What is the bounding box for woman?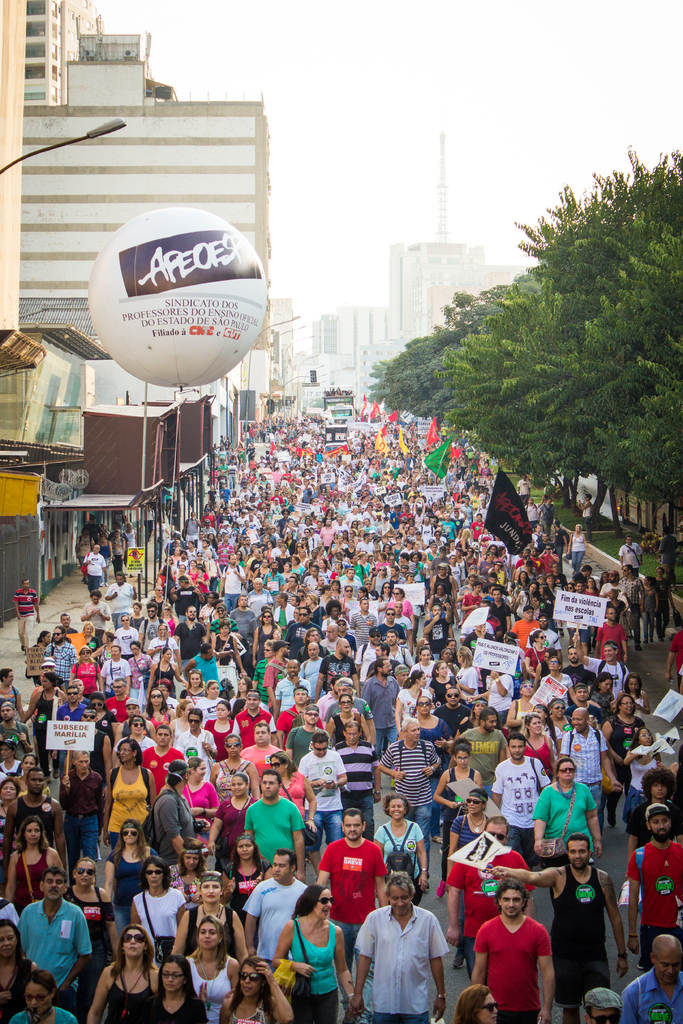
x1=144 y1=648 x2=184 y2=697.
